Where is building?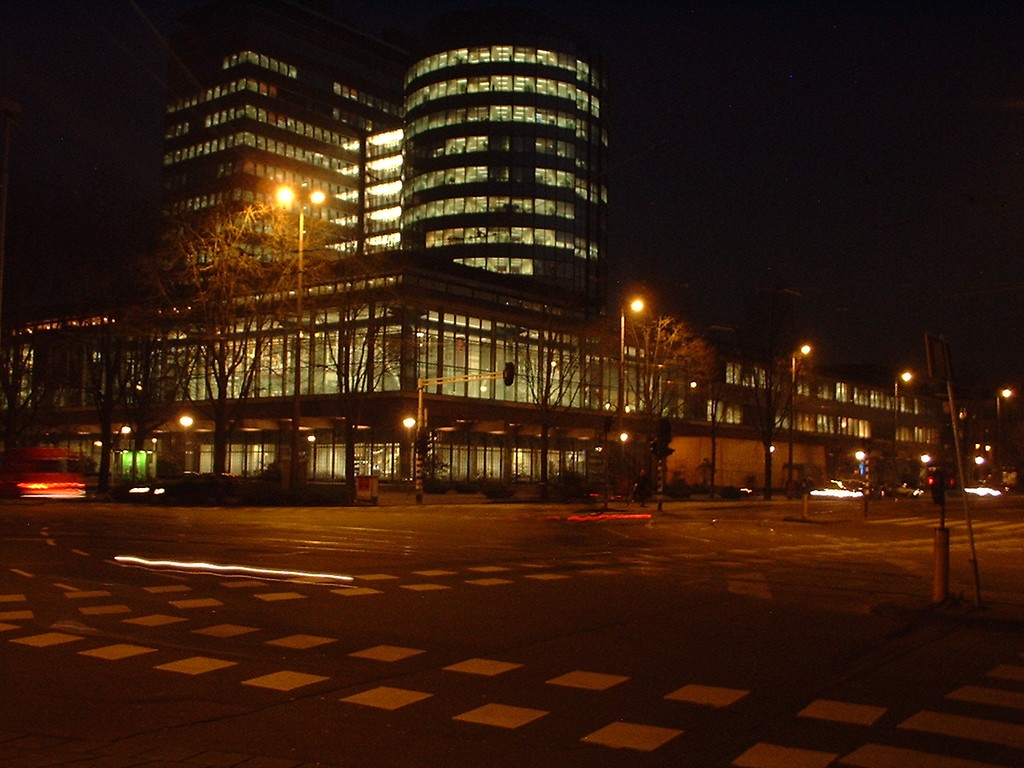
Rect(0, 262, 946, 488).
